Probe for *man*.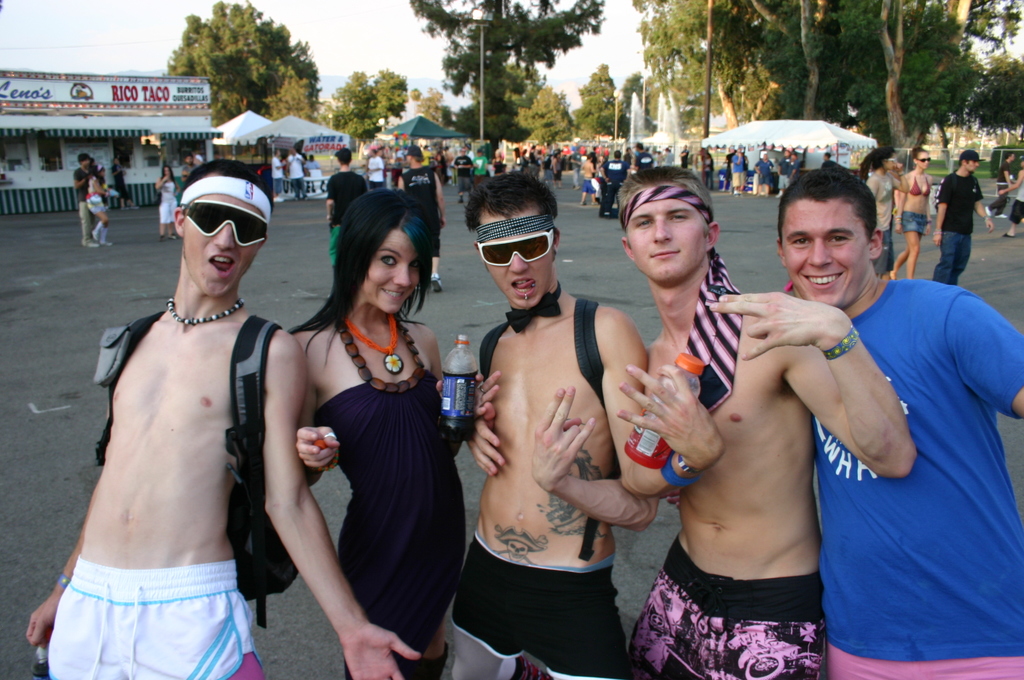
Probe result: crop(519, 143, 589, 190).
